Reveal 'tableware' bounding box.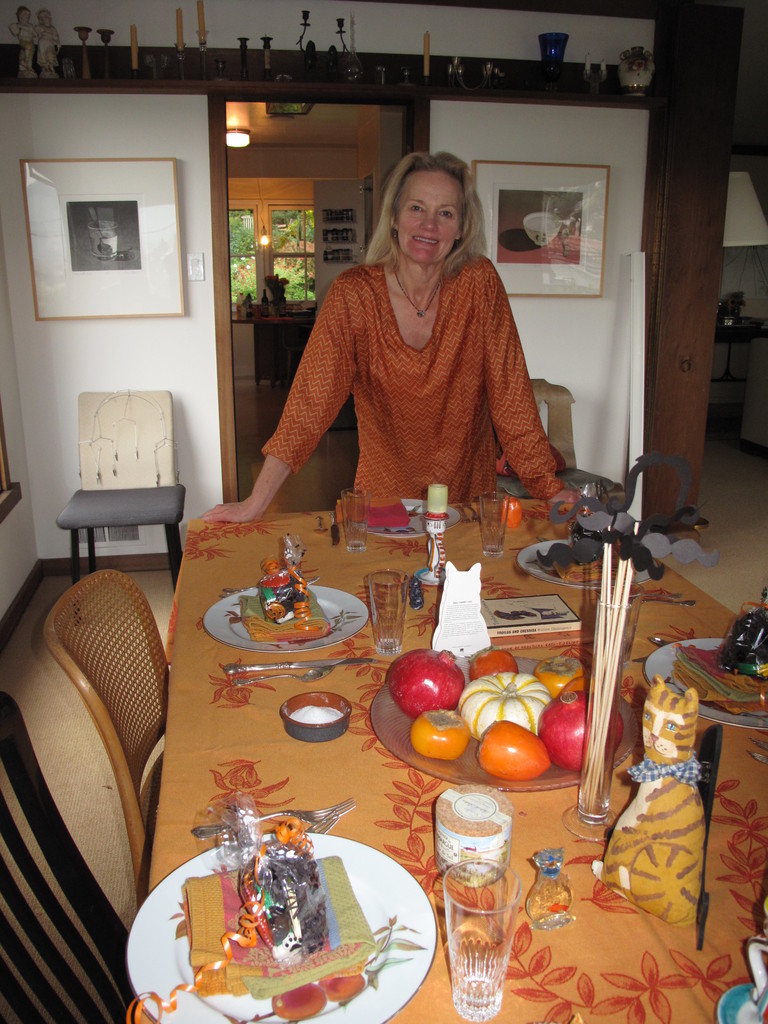
Revealed: locate(301, 812, 338, 831).
